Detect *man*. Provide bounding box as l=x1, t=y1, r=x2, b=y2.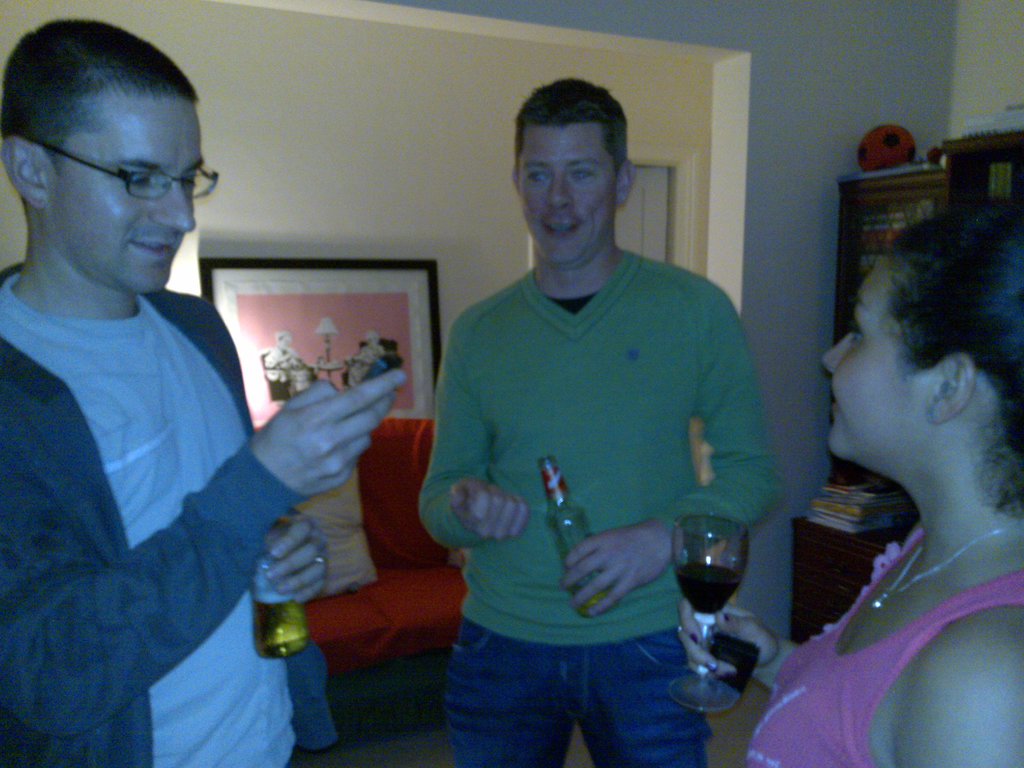
l=406, t=74, r=790, b=746.
